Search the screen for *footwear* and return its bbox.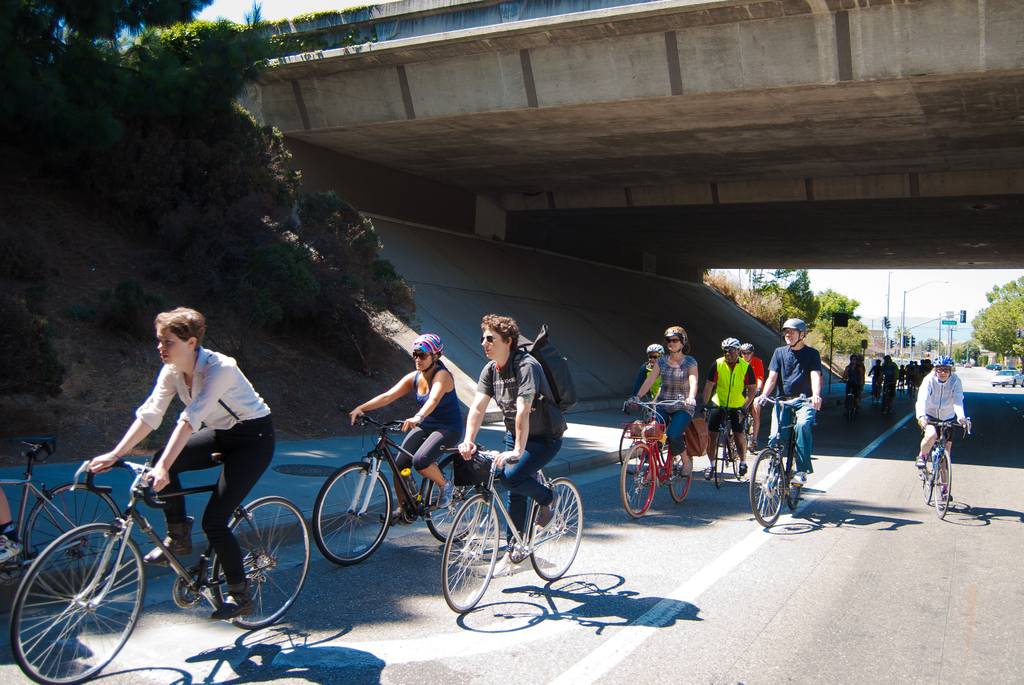
Found: bbox=[538, 492, 557, 530].
